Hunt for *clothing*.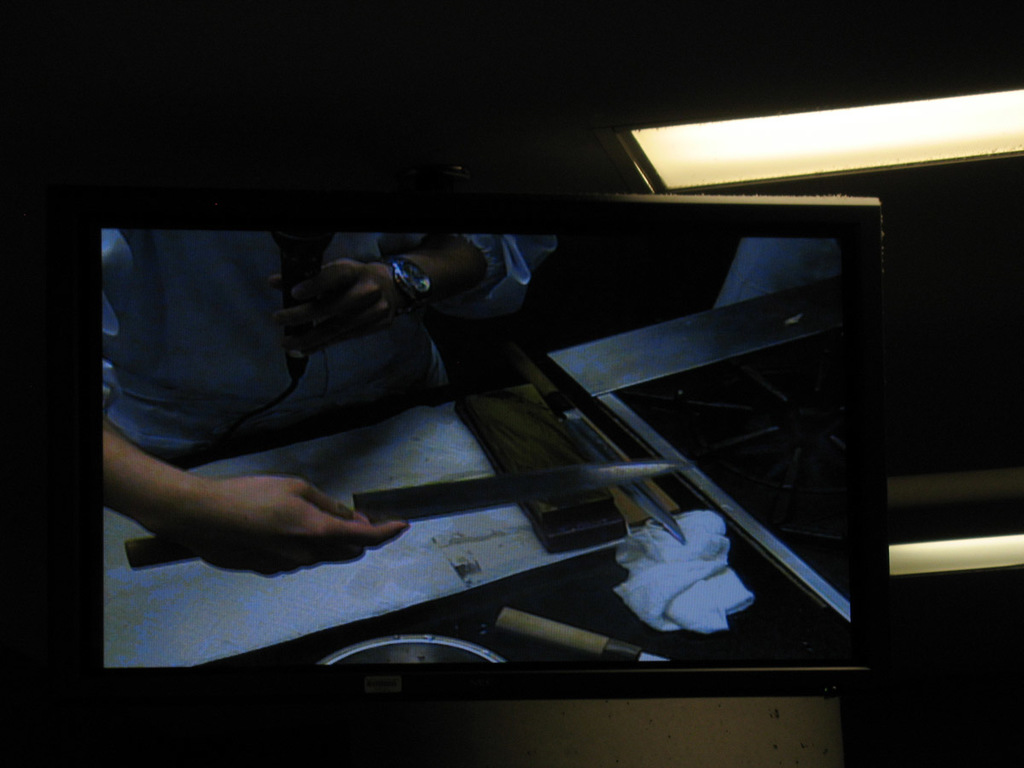
Hunted down at detection(101, 224, 558, 472).
